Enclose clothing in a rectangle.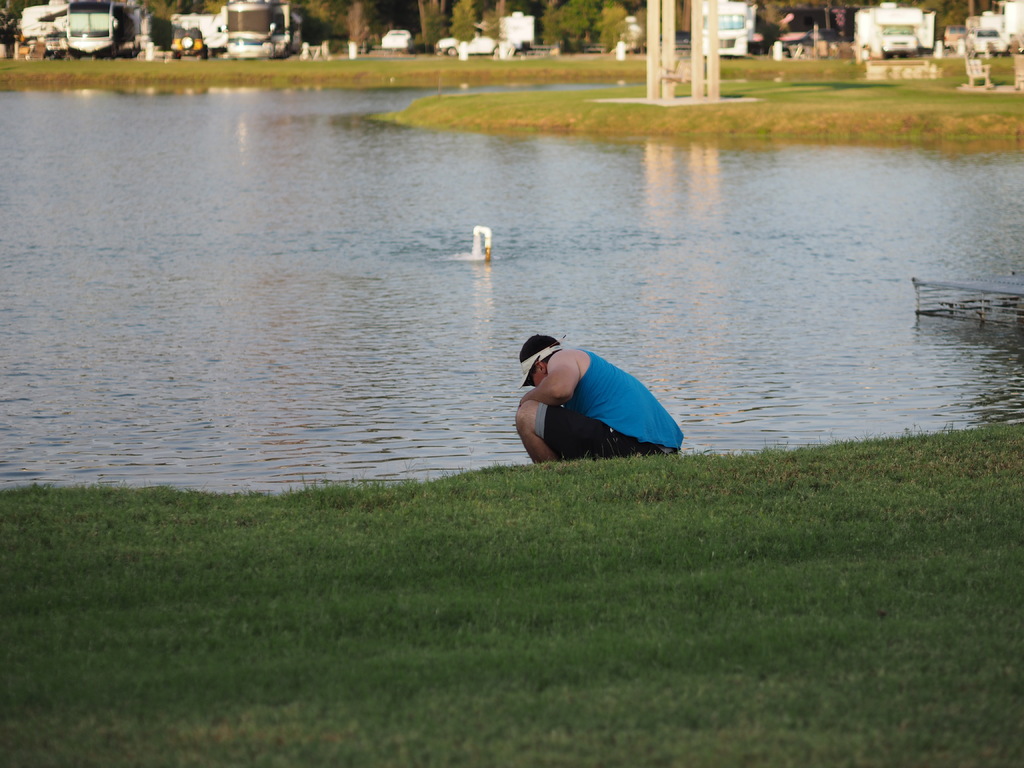
(524, 343, 703, 467).
